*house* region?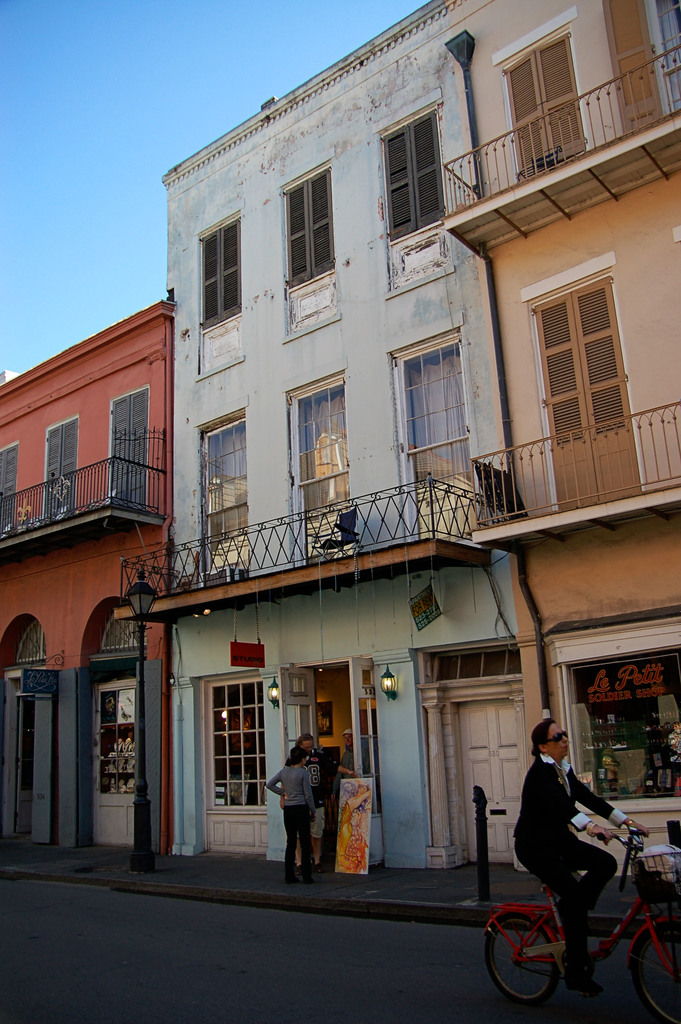
locate(3, 297, 173, 856)
